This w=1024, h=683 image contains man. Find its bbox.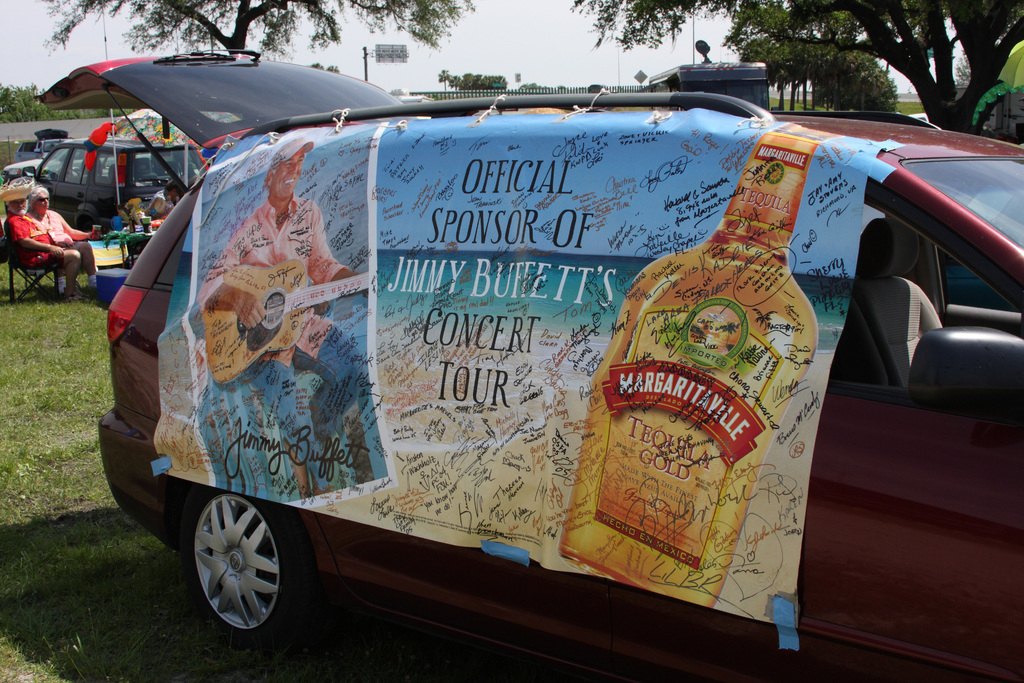
rect(4, 199, 89, 304).
